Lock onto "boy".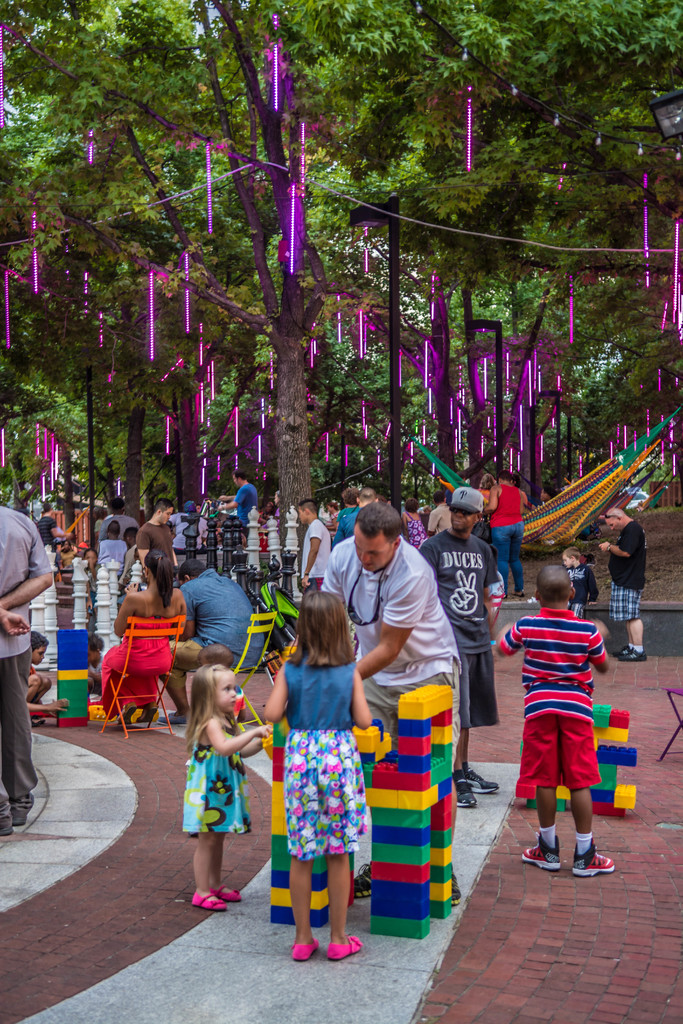
Locked: (550, 540, 592, 636).
